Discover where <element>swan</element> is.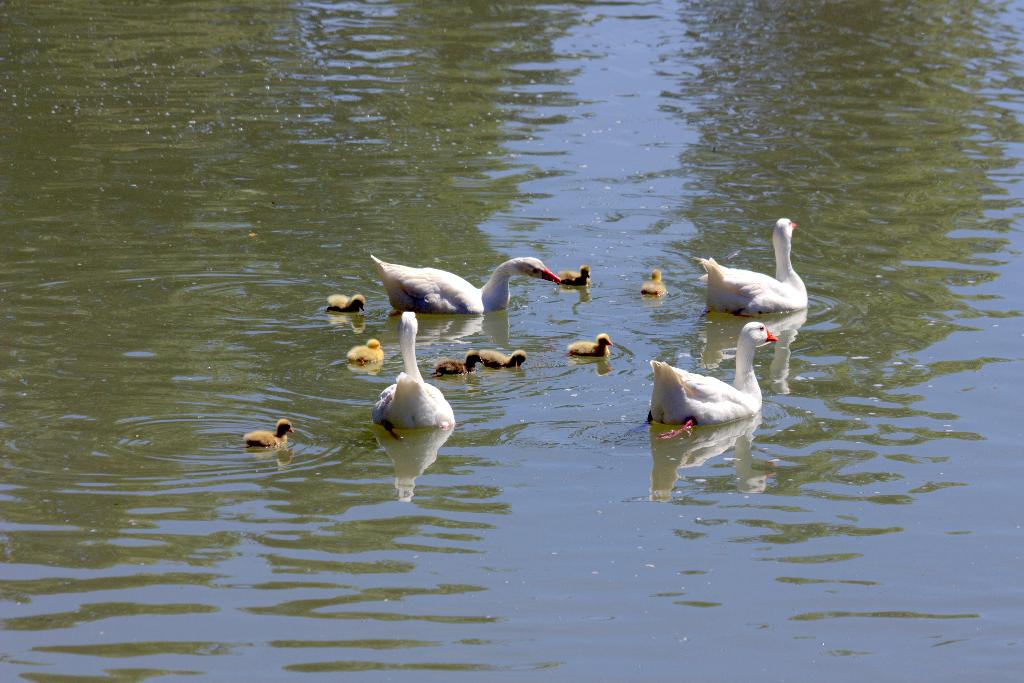
Discovered at {"x1": 324, "y1": 294, "x2": 376, "y2": 315}.
